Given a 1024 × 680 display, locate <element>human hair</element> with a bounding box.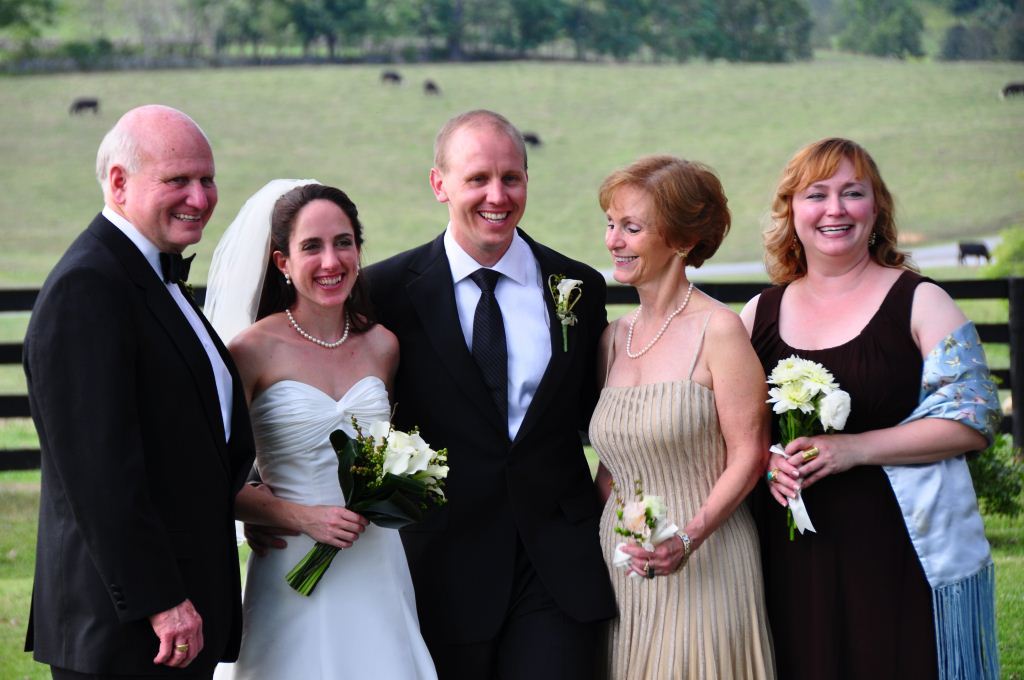
Located: (781,133,913,298).
